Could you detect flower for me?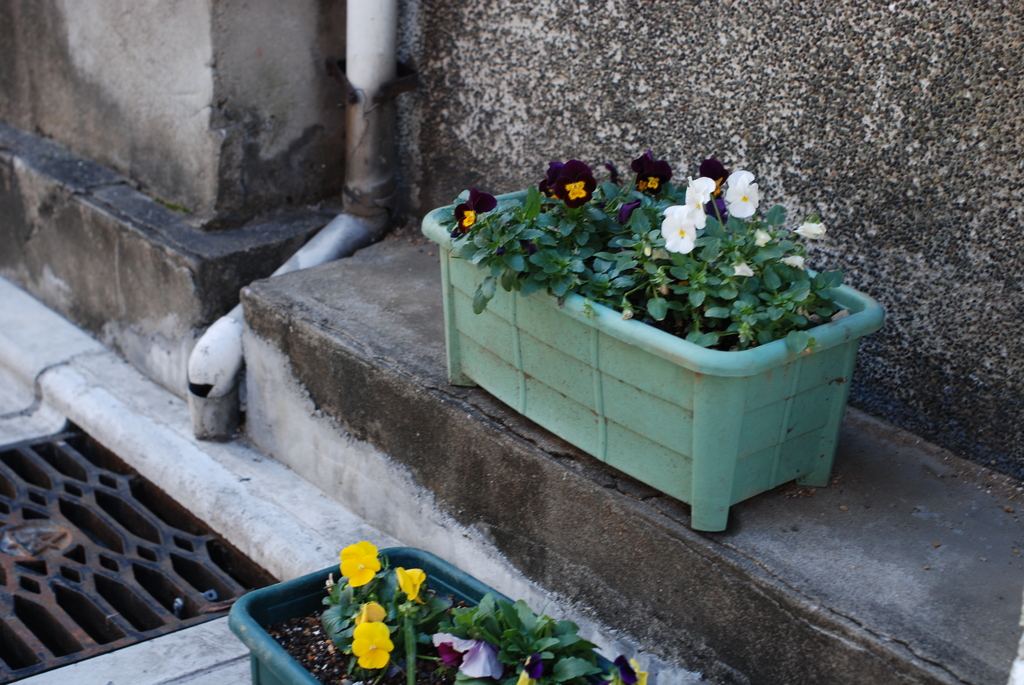
Detection result: Rect(541, 160, 586, 205).
